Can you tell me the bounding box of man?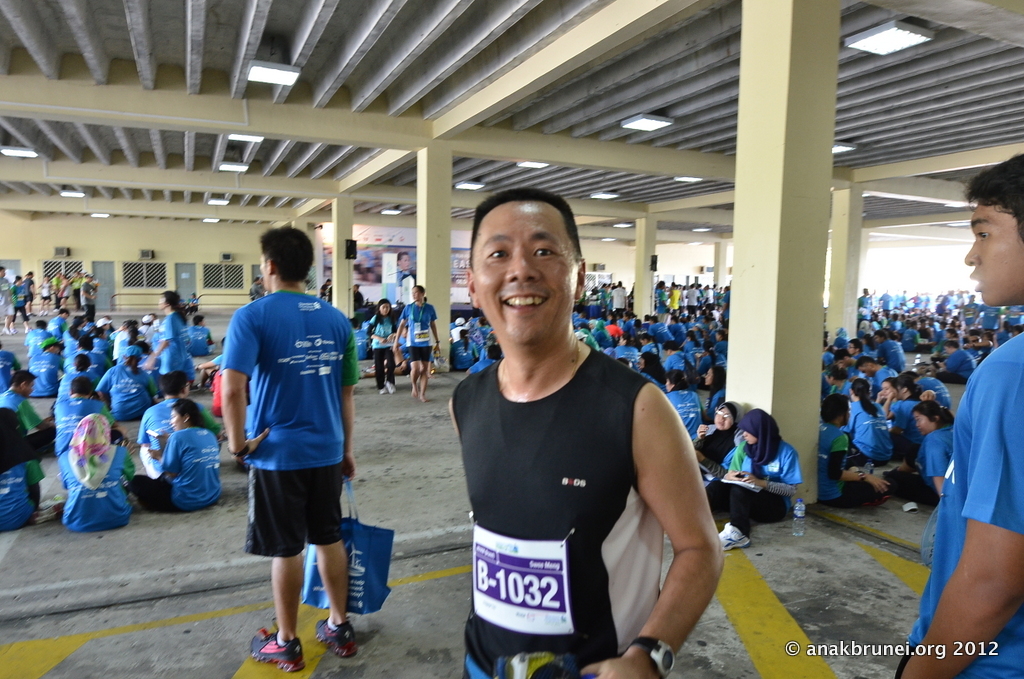
0:338:23:391.
